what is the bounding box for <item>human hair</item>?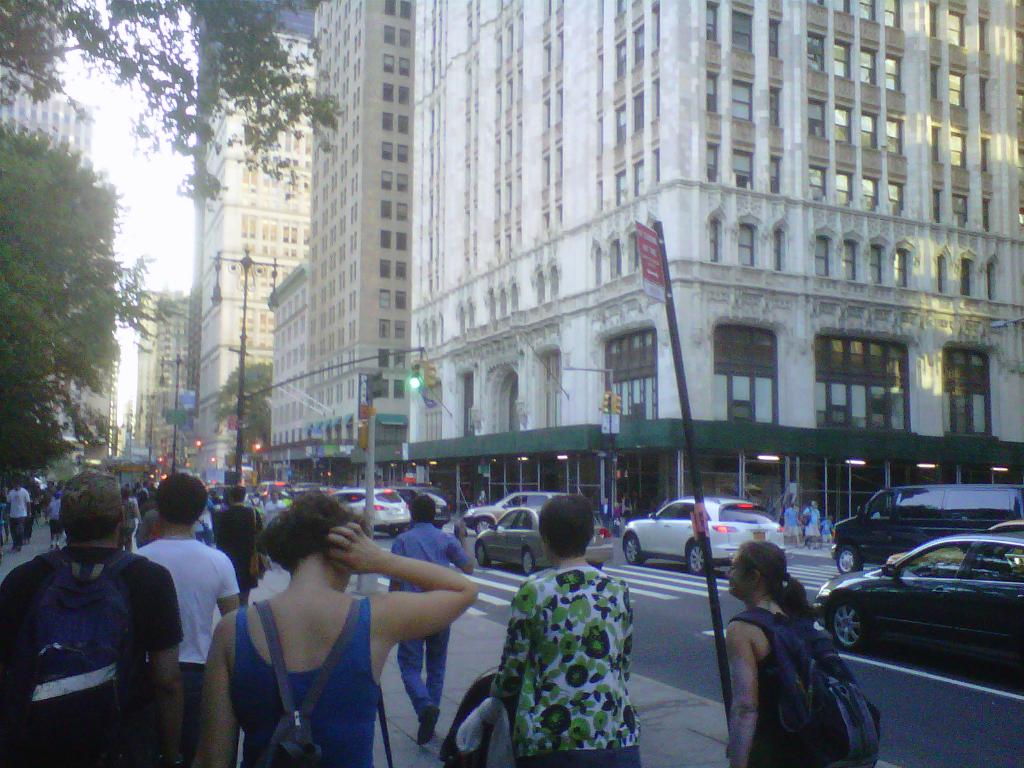
Rect(739, 539, 821, 626).
